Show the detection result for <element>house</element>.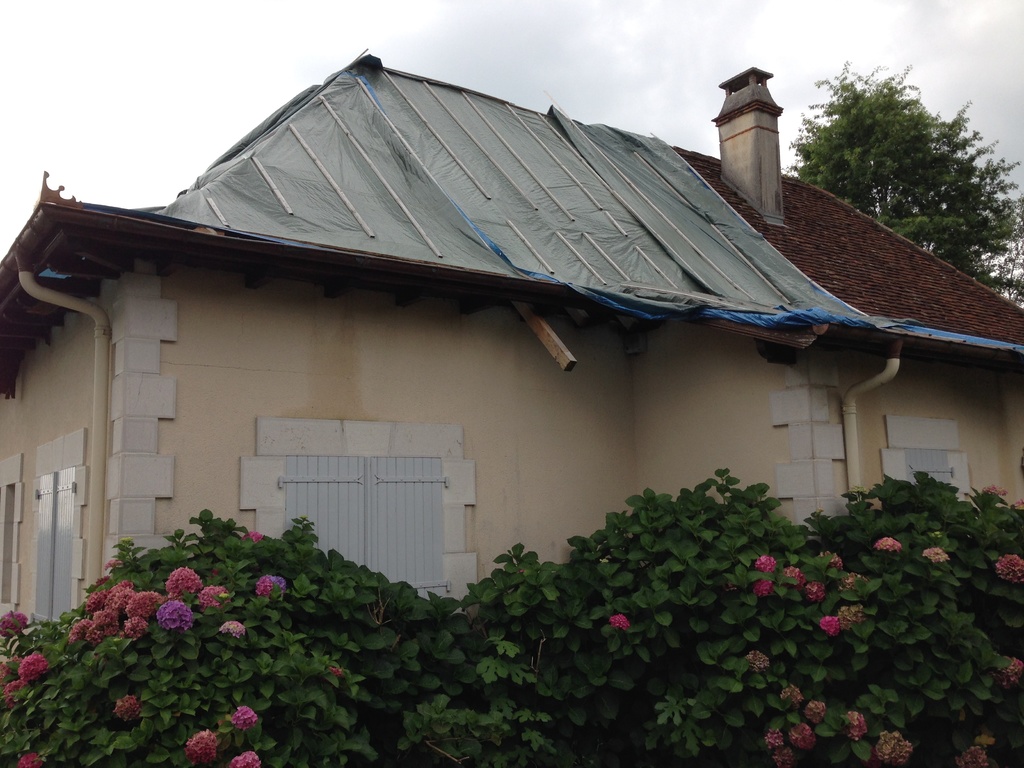
region(11, 19, 989, 684).
